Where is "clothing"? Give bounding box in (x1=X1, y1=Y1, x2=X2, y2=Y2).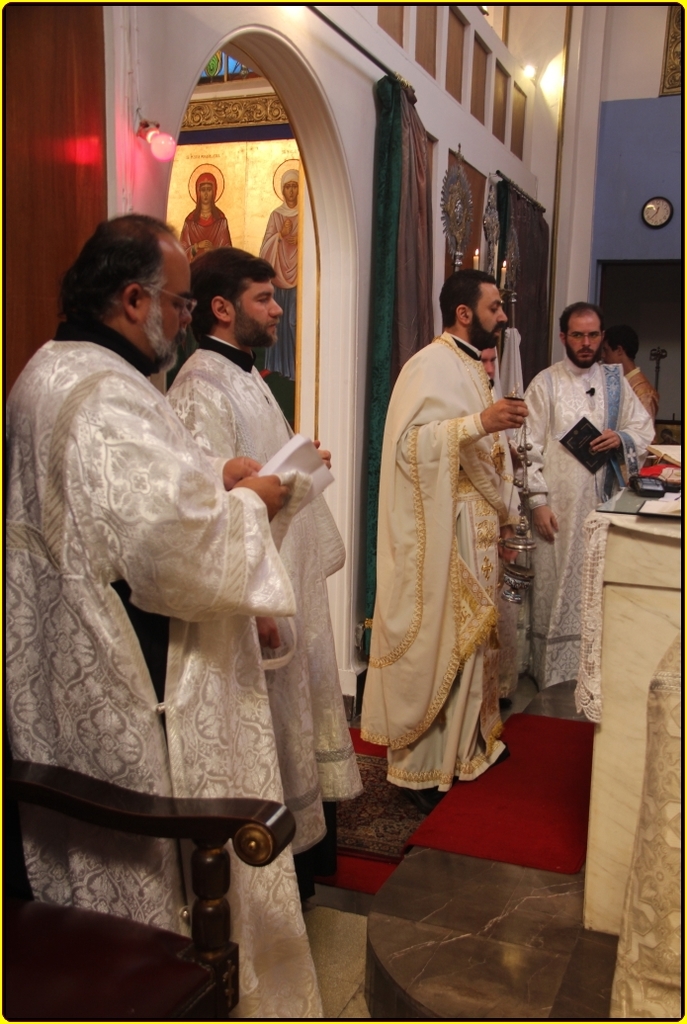
(x1=356, y1=281, x2=580, y2=794).
